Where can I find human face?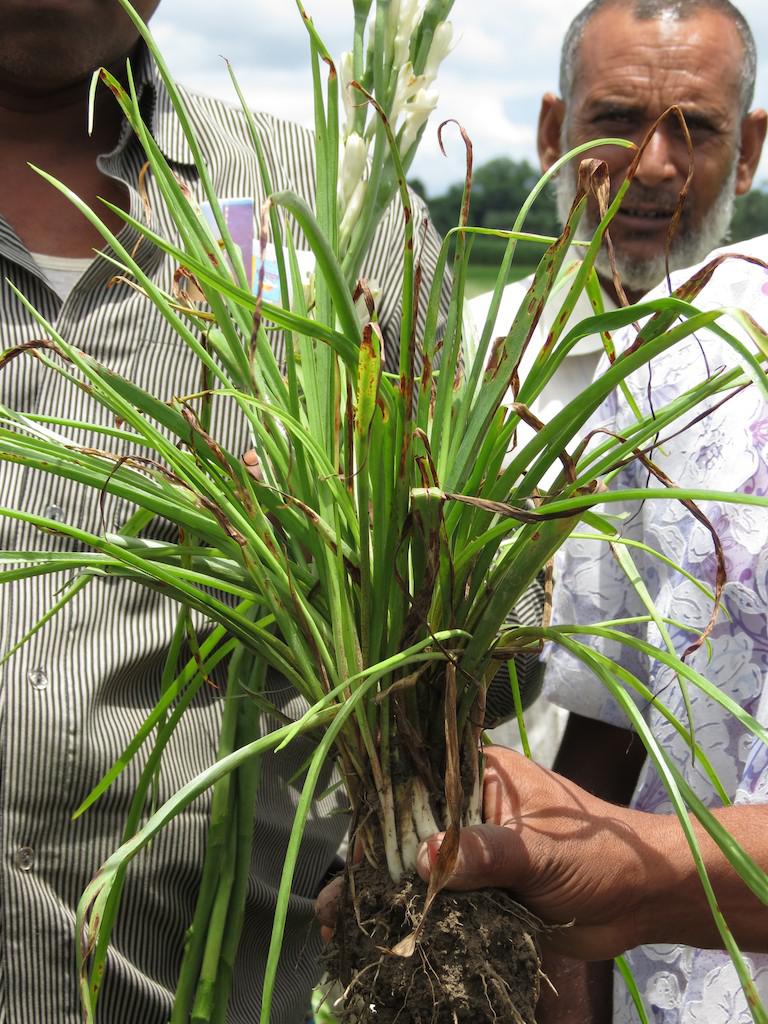
You can find it at {"left": 565, "top": 21, "right": 736, "bottom": 262}.
